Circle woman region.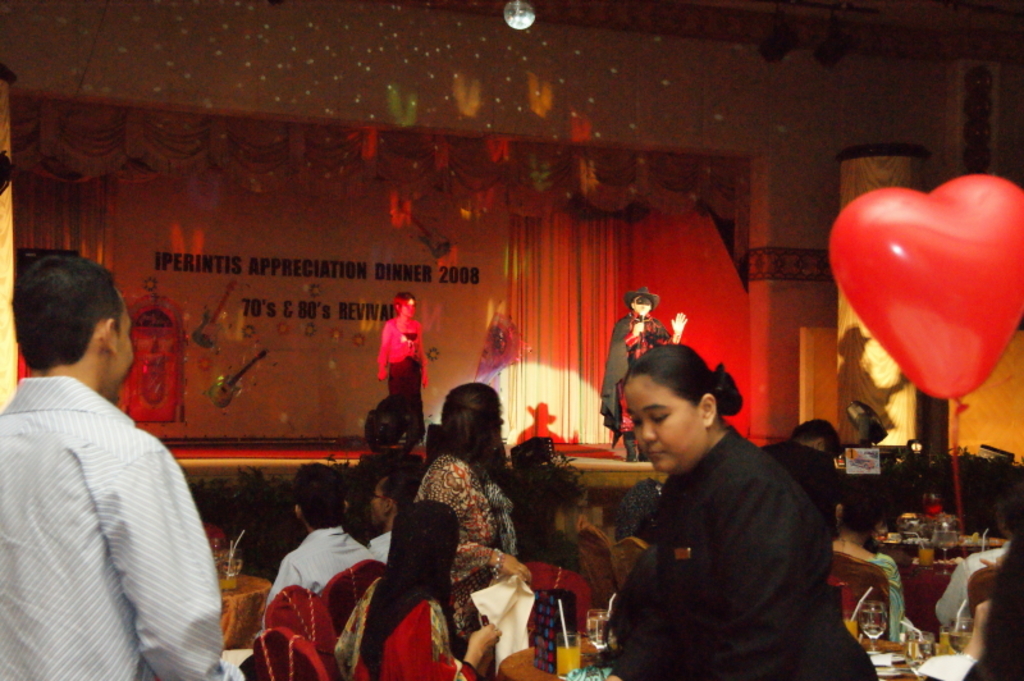
Region: (330, 502, 502, 680).
